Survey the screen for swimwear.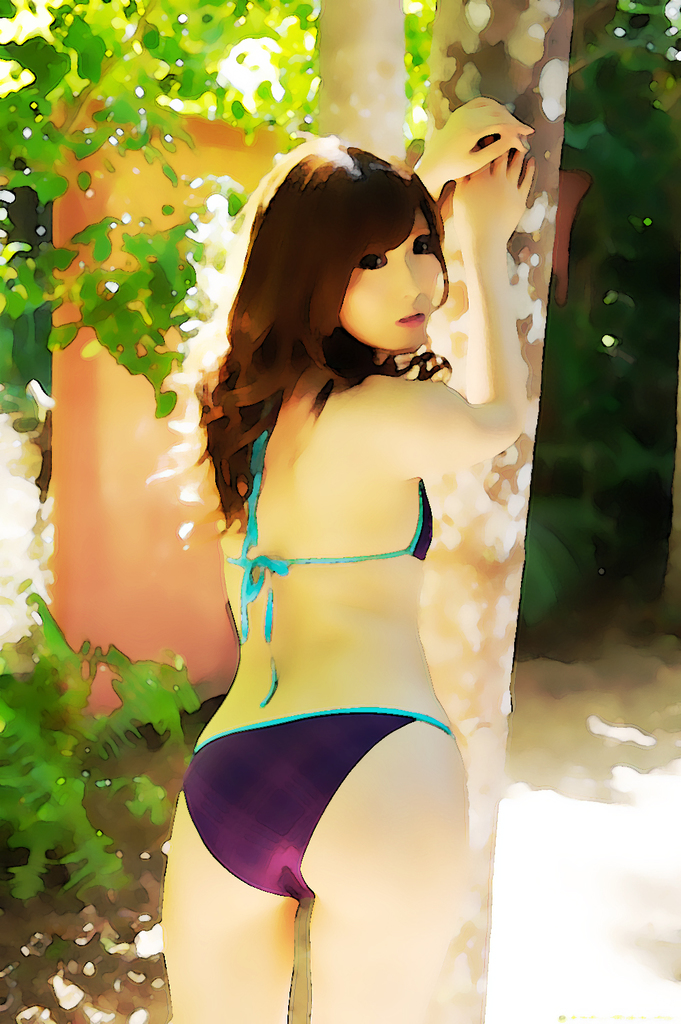
Survey found: left=185, top=704, right=458, bottom=905.
